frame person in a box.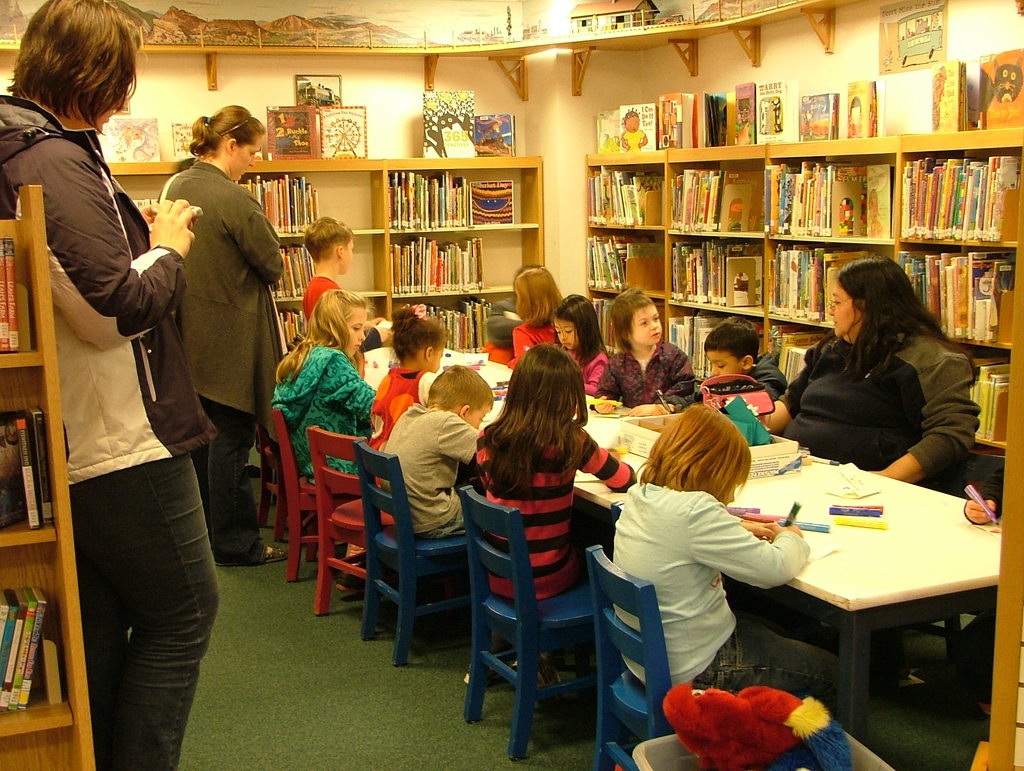
box(605, 407, 815, 724).
